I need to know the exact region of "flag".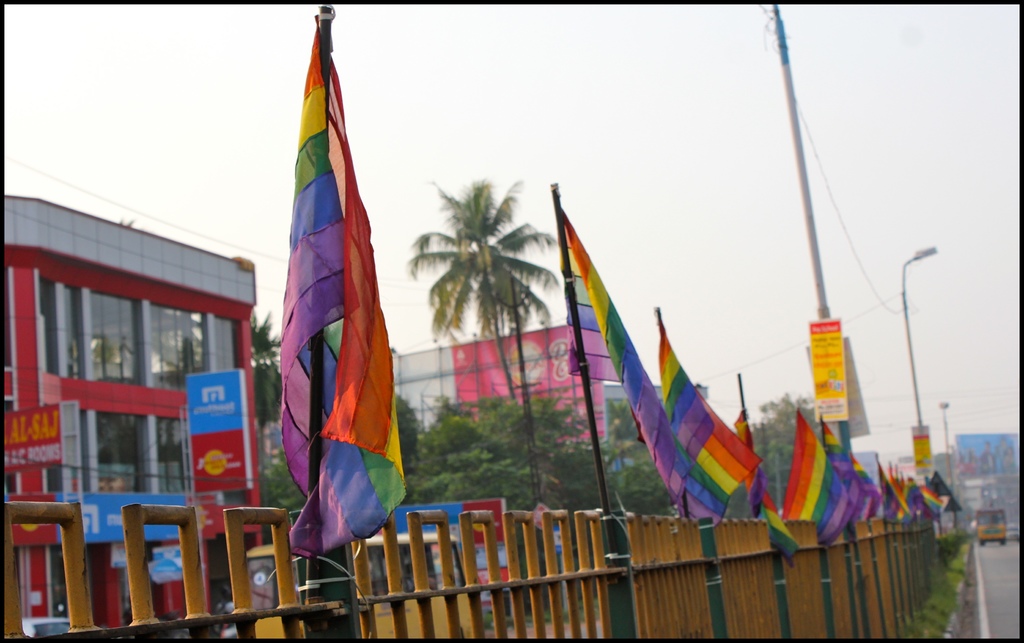
Region: 740:412:798:573.
